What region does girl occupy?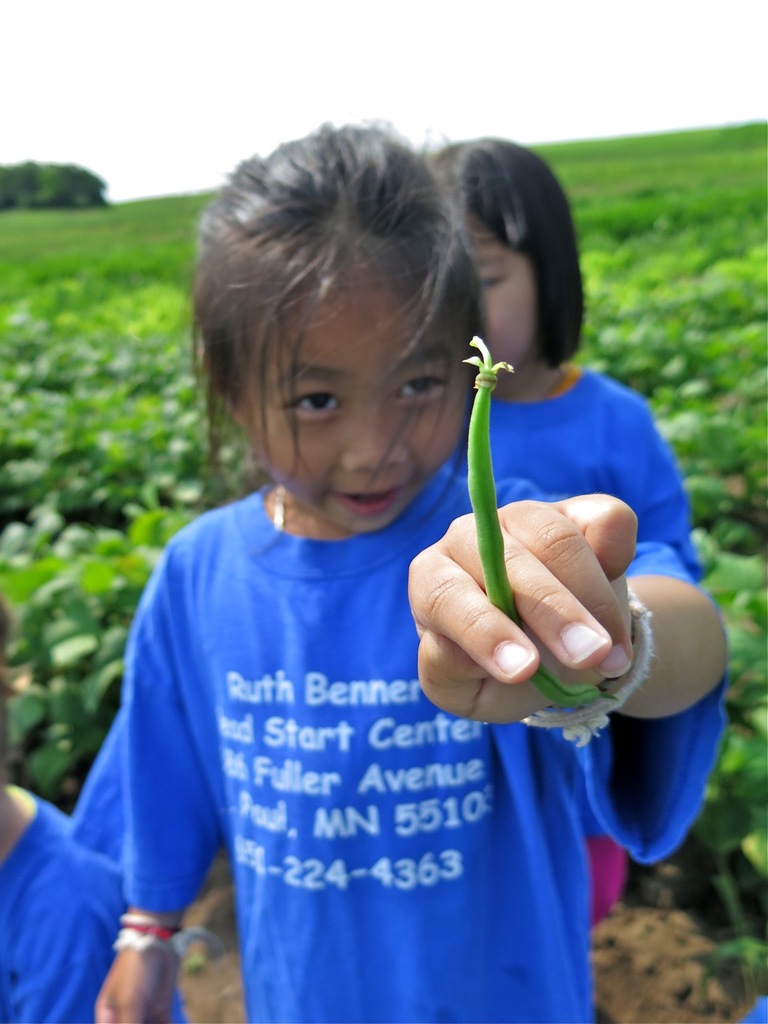
BBox(89, 110, 731, 1023).
